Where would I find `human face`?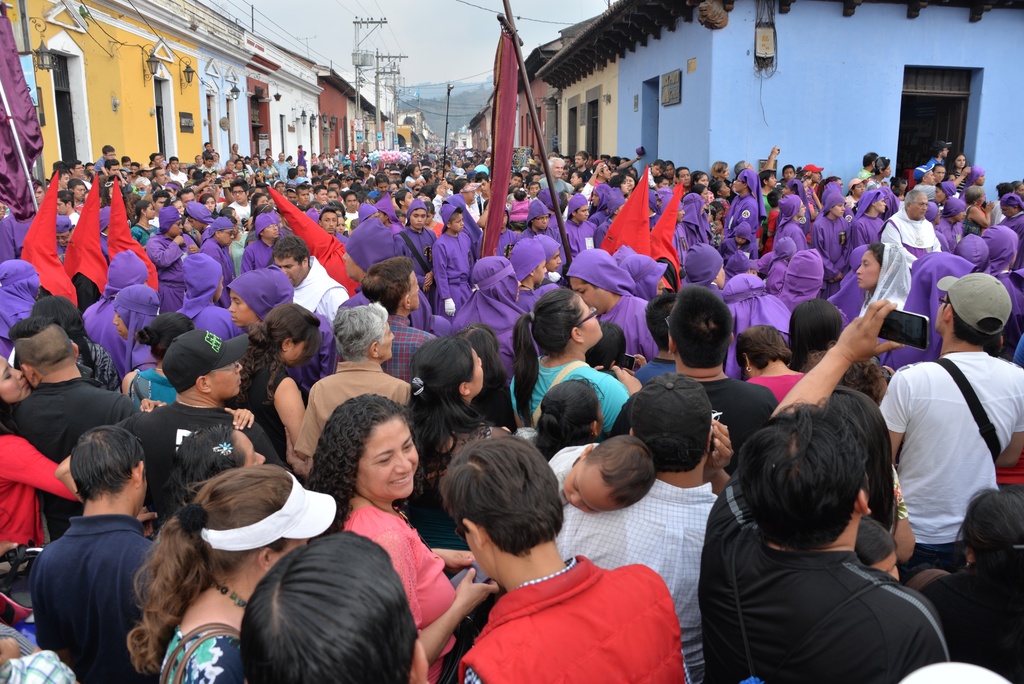
At box=[452, 213, 463, 233].
